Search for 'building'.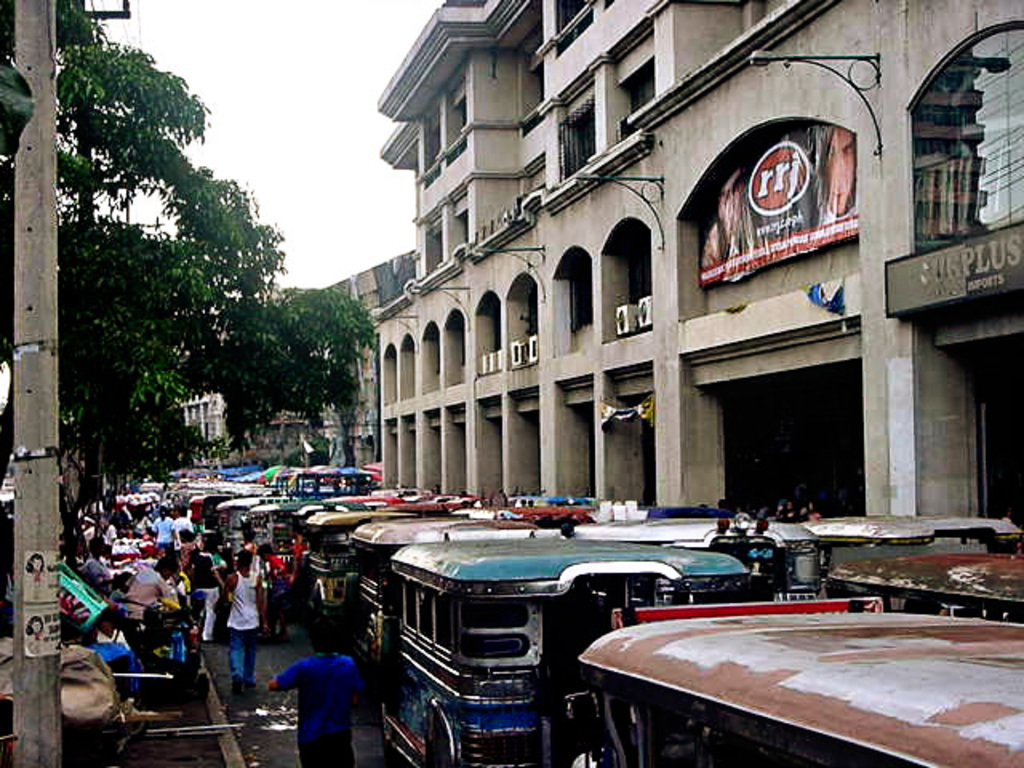
Found at bbox=(174, 248, 414, 459).
